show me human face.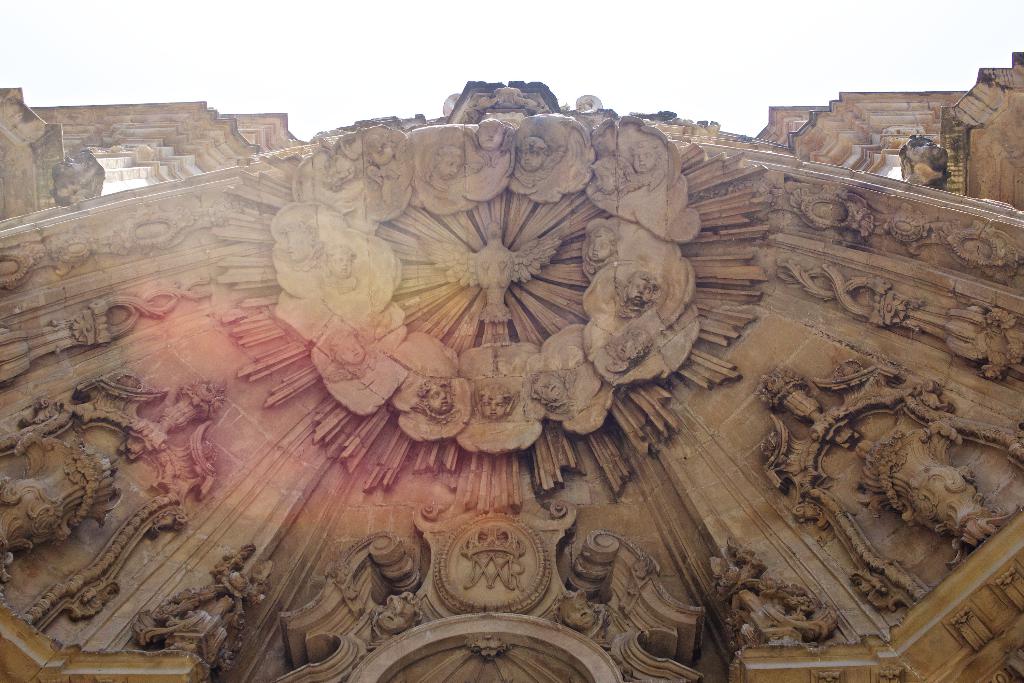
human face is here: l=332, t=254, r=355, b=278.
